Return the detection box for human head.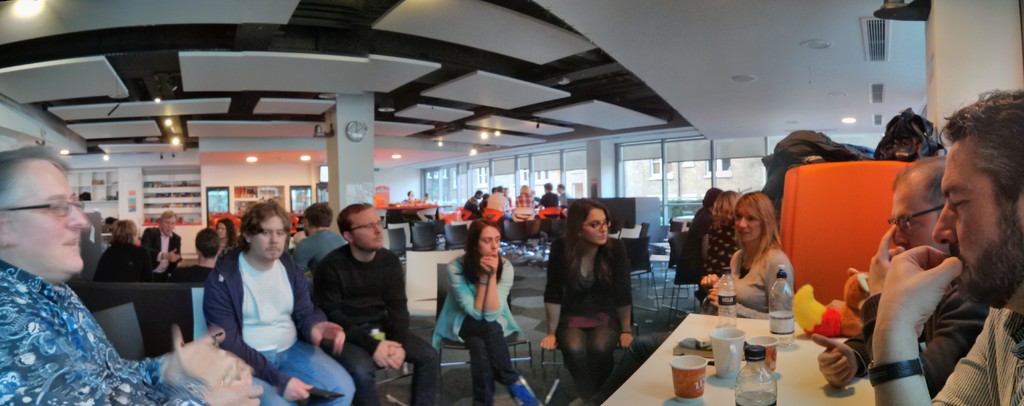
region(466, 221, 500, 257).
